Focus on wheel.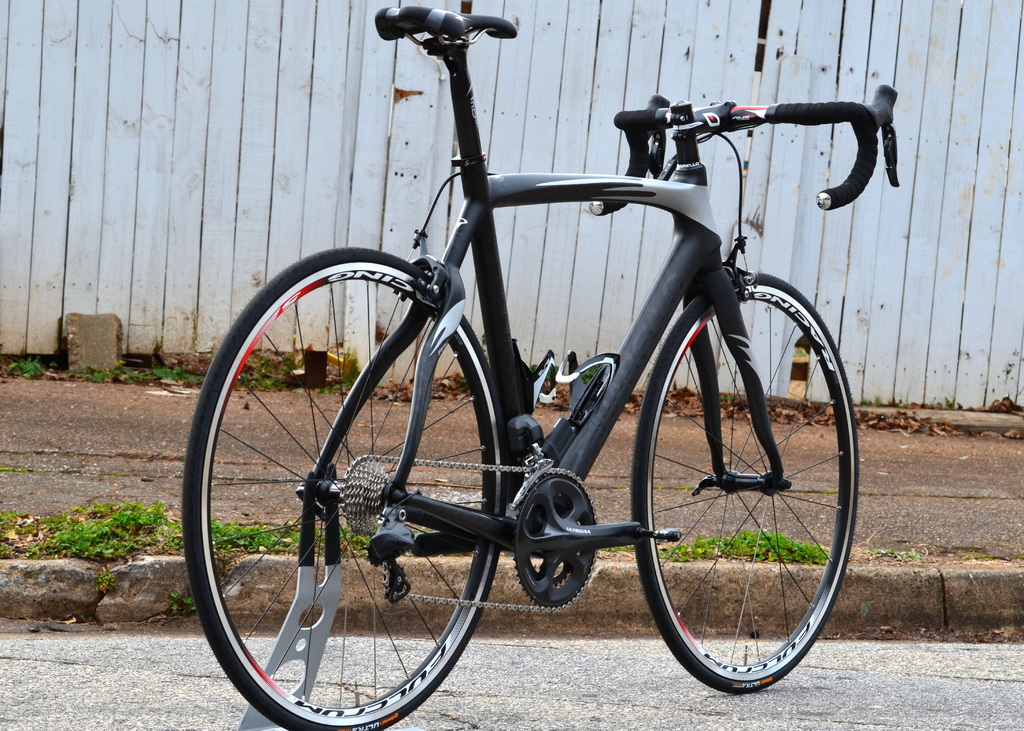
Focused at [left=626, top=273, right=856, bottom=695].
